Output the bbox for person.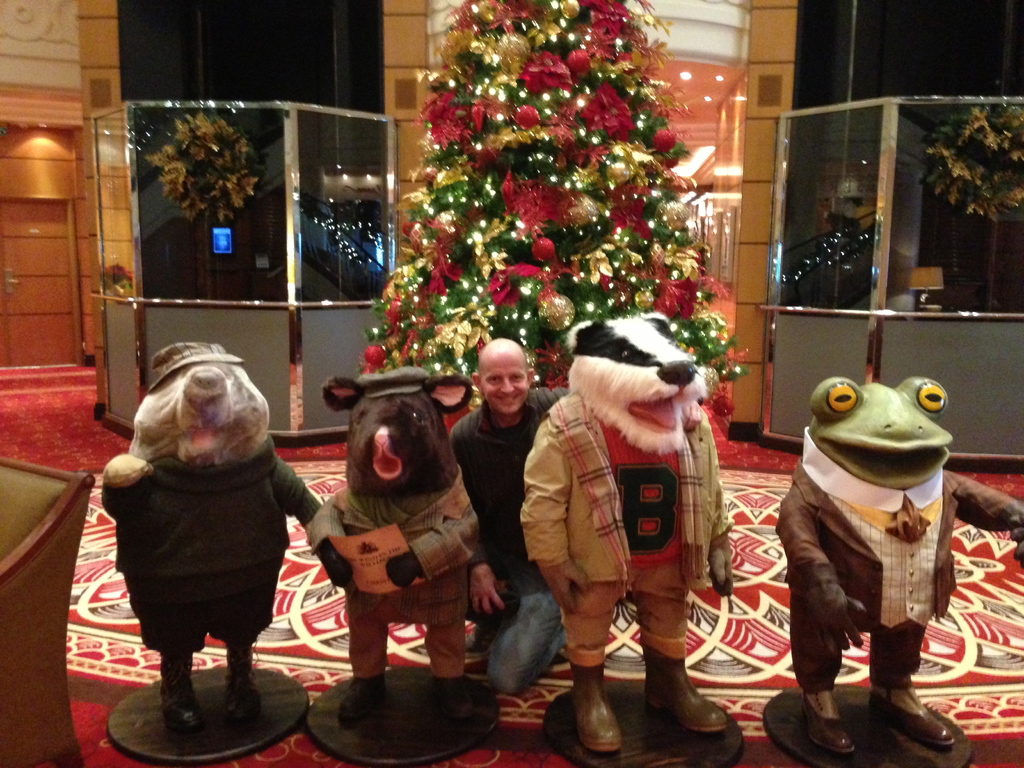
x1=529 y1=257 x2=731 y2=724.
